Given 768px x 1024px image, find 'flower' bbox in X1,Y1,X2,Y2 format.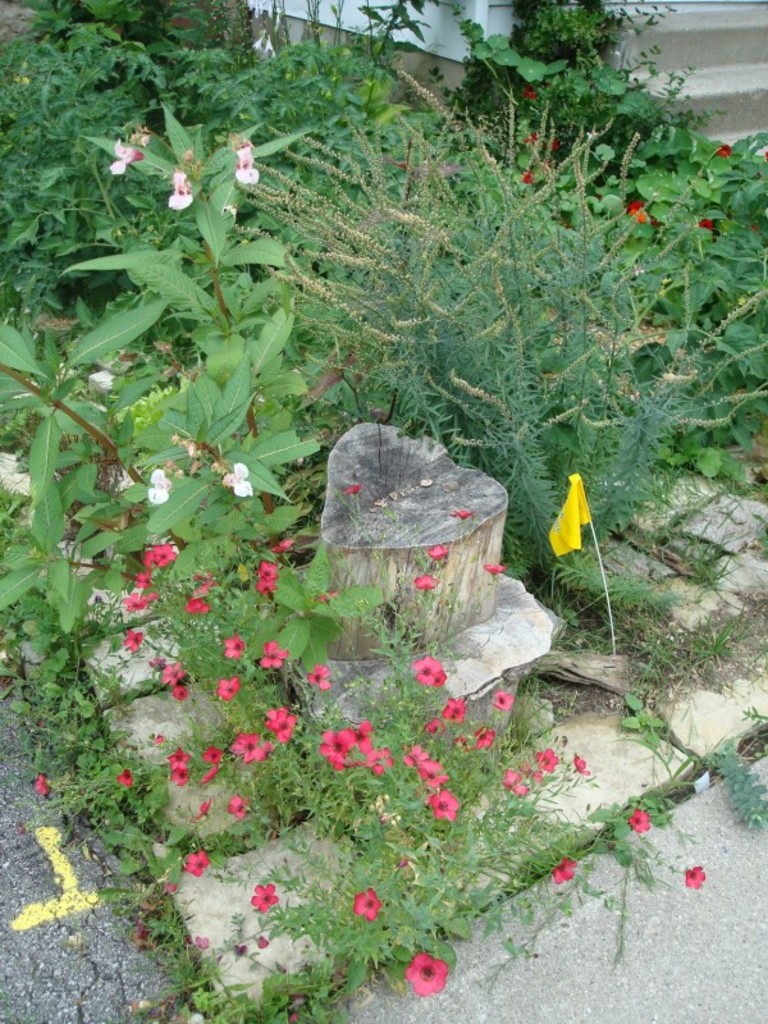
170,685,188,703.
